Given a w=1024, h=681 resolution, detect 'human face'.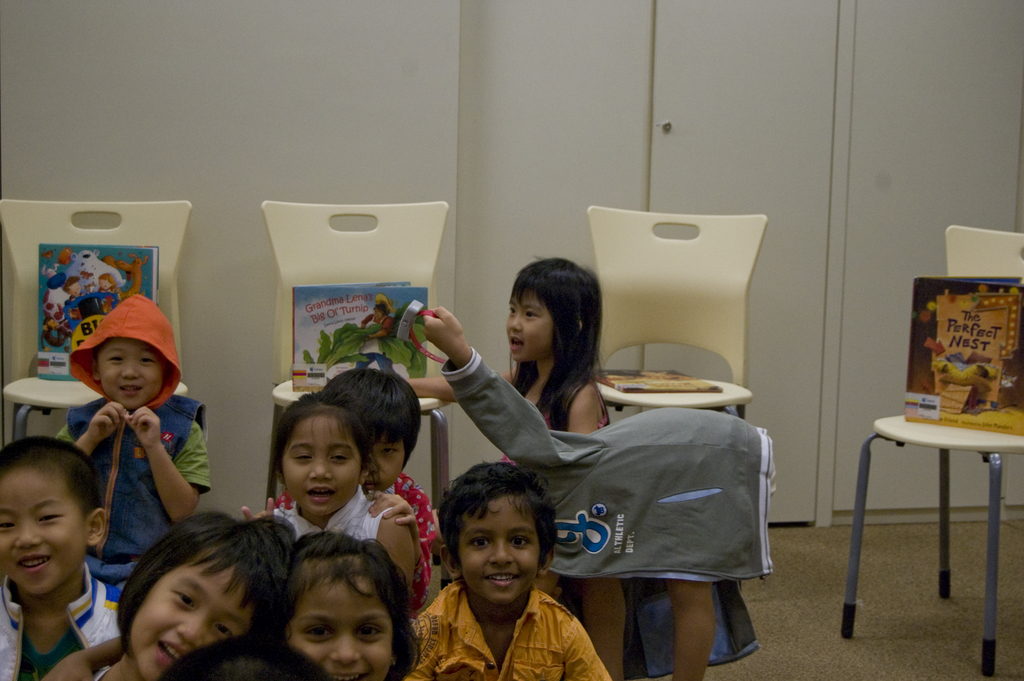
<box>97,334,165,407</box>.
